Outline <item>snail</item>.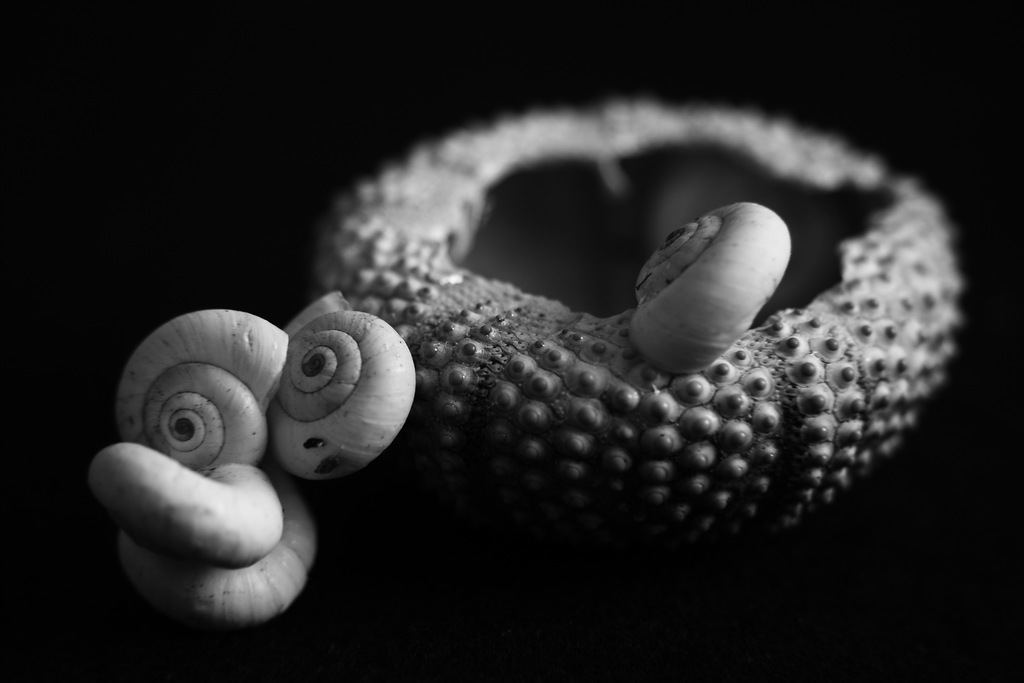
Outline: {"x1": 115, "y1": 299, "x2": 294, "y2": 476}.
